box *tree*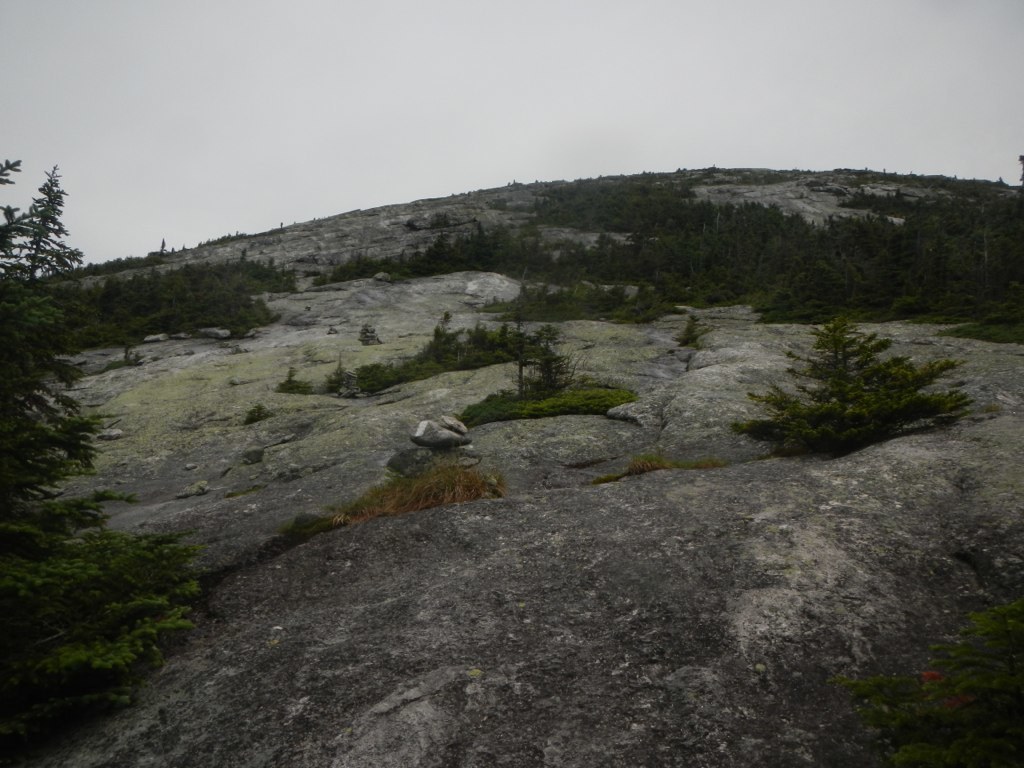
8 143 70 277
